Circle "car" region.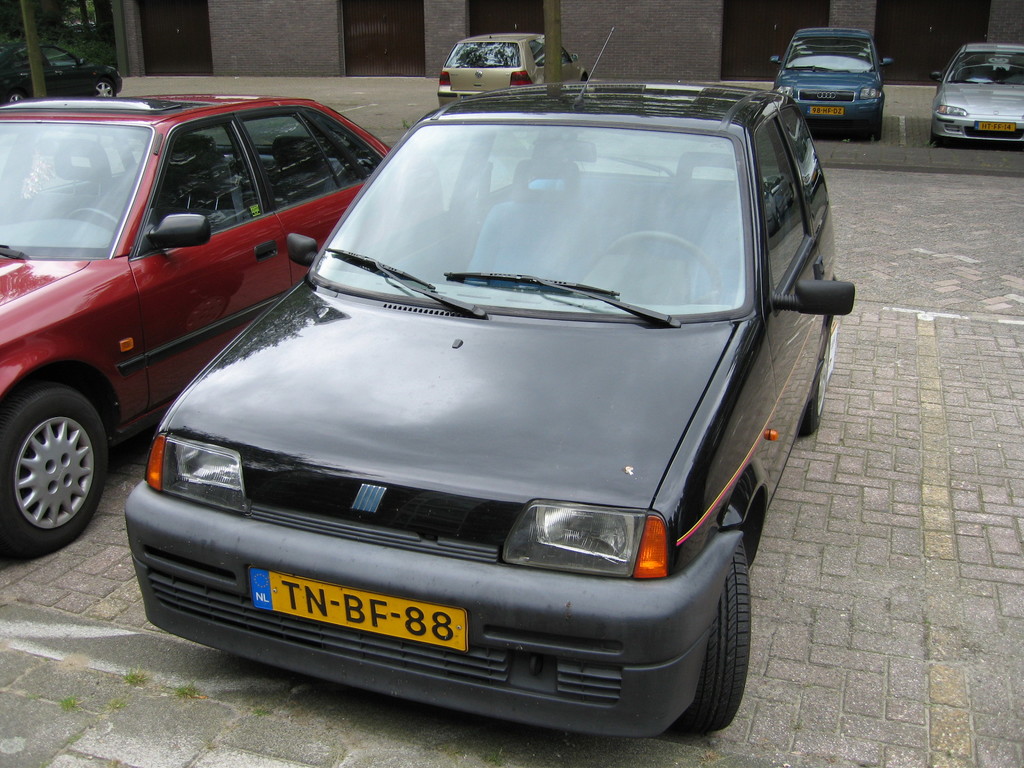
Region: (left=431, top=26, right=592, bottom=106).
